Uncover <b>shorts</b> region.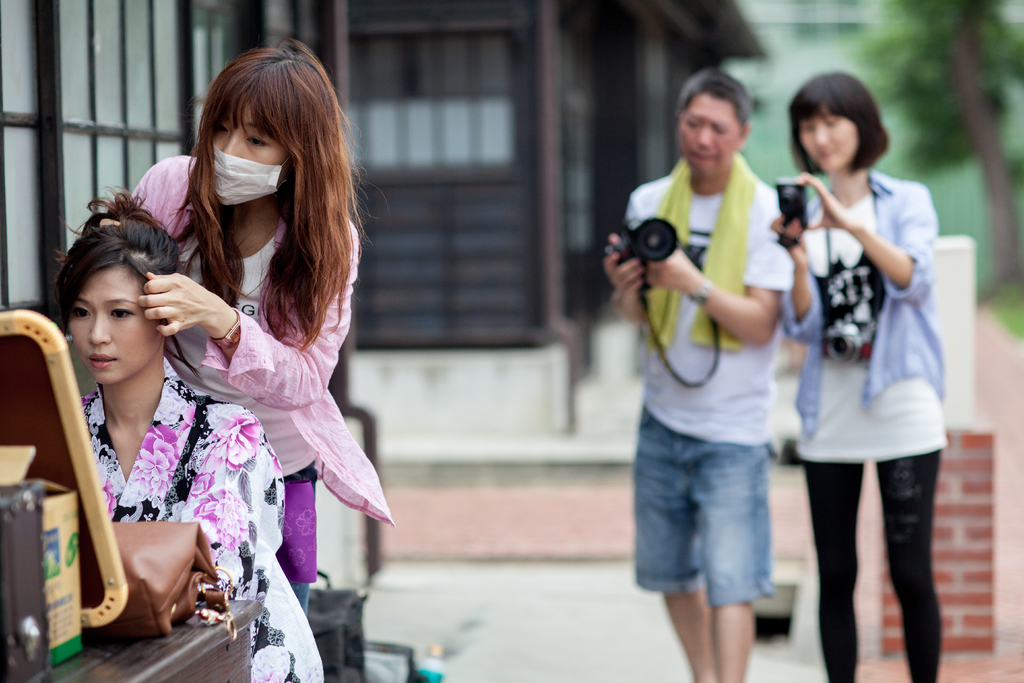
Uncovered: [644,440,797,614].
